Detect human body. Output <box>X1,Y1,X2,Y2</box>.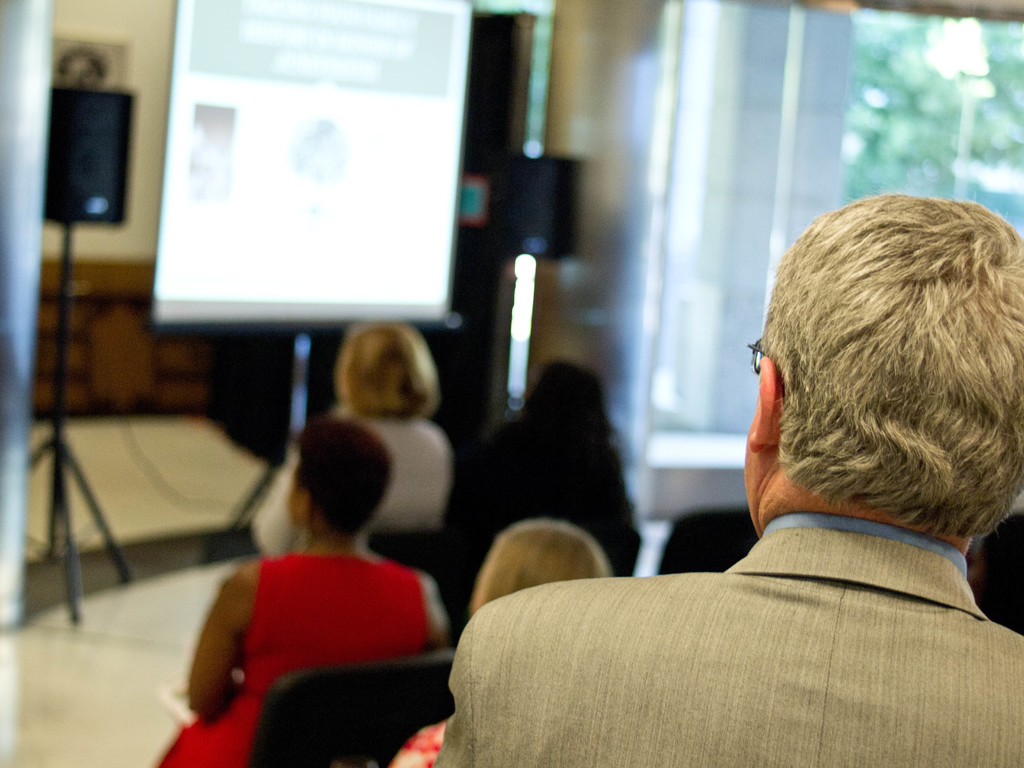
<box>425,358,641,637</box>.
